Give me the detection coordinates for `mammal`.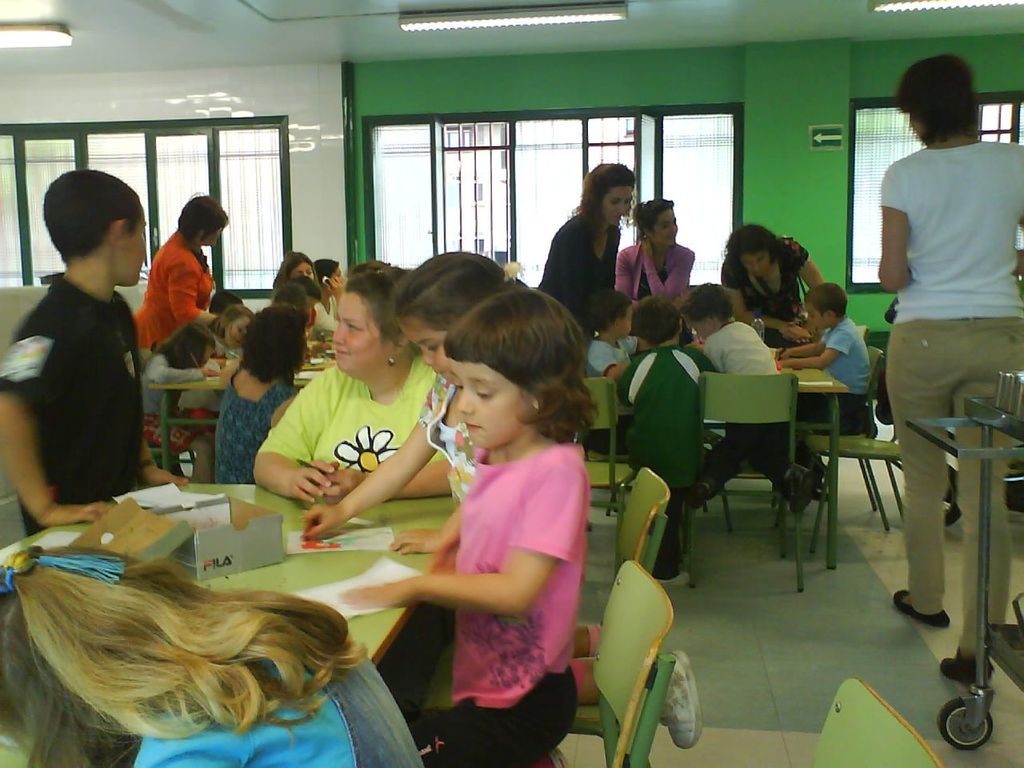
bbox=(314, 256, 344, 298).
